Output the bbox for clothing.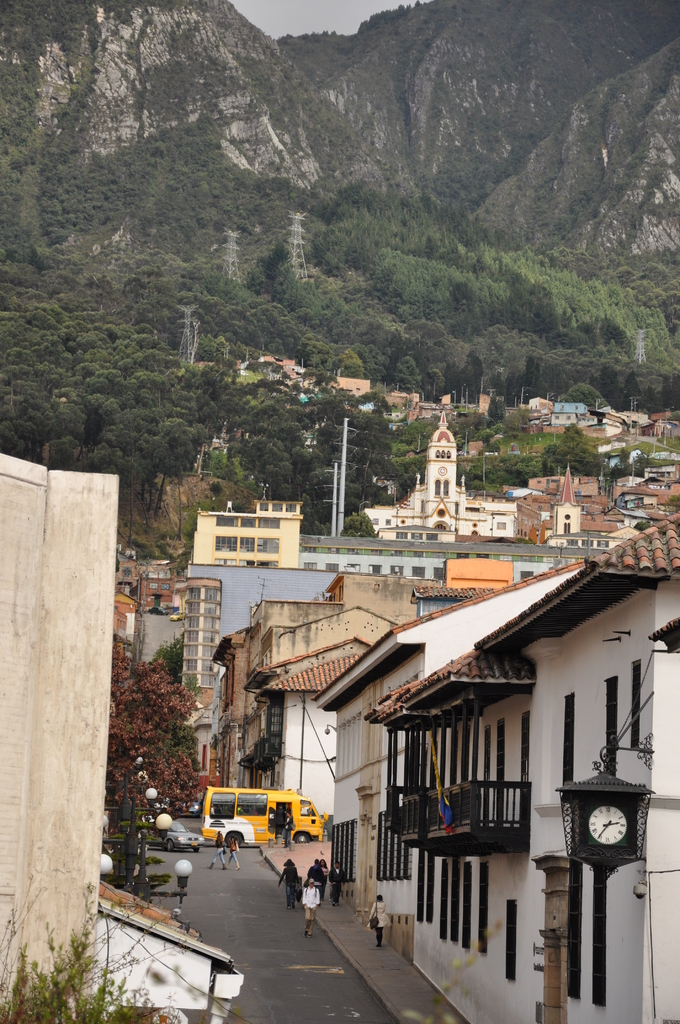
283, 869, 304, 897.
